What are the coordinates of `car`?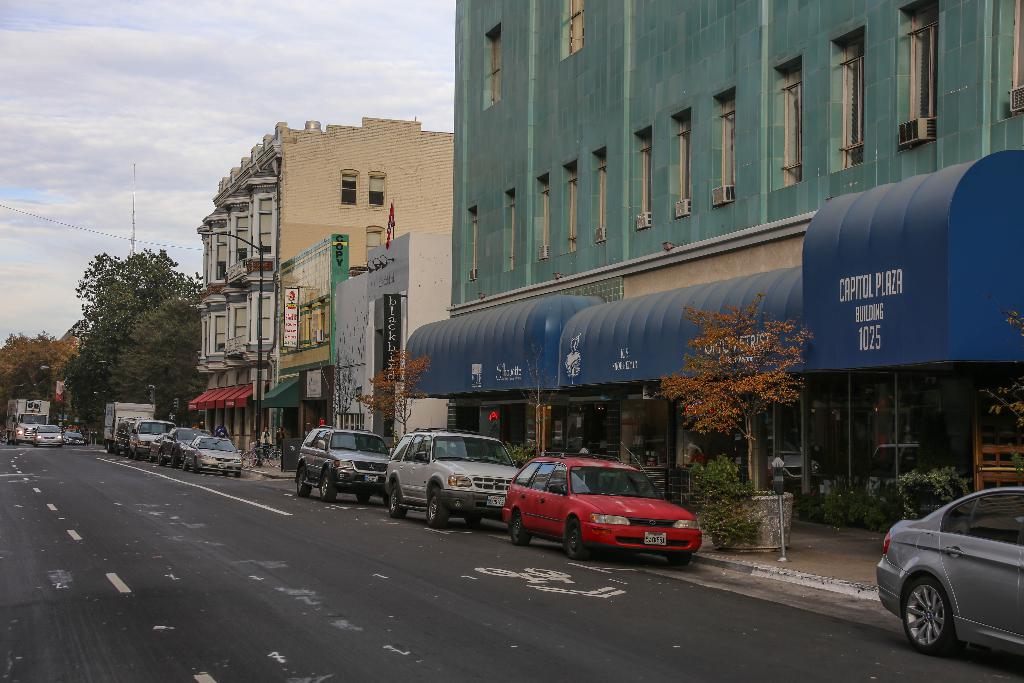
BBox(12, 419, 37, 447).
